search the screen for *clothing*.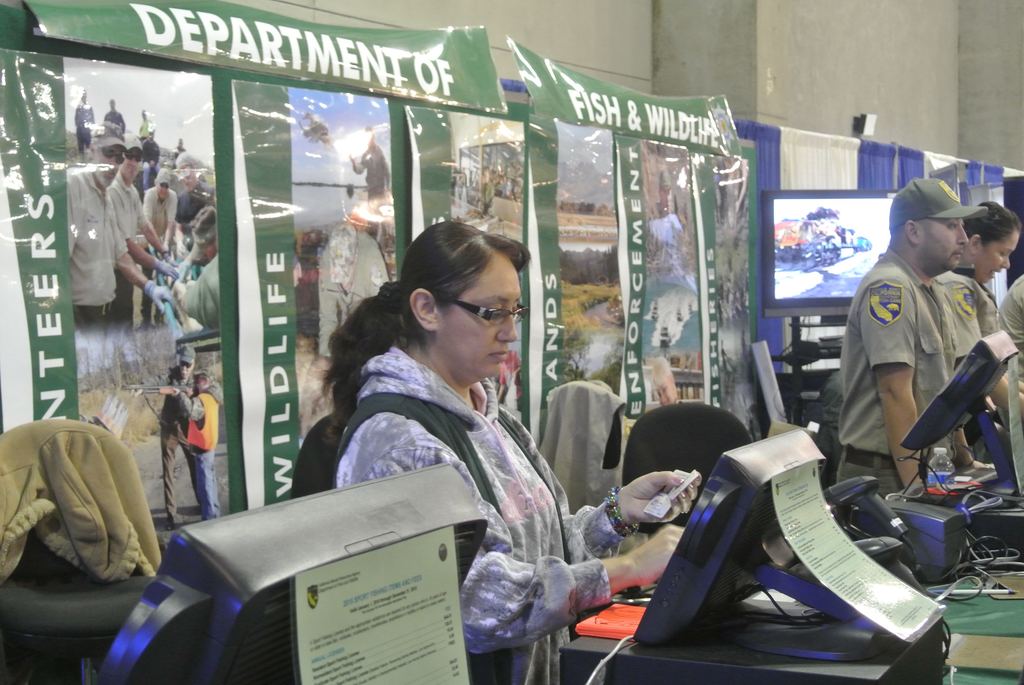
Found at <bbox>177, 382, 221, 535</bbox>.
